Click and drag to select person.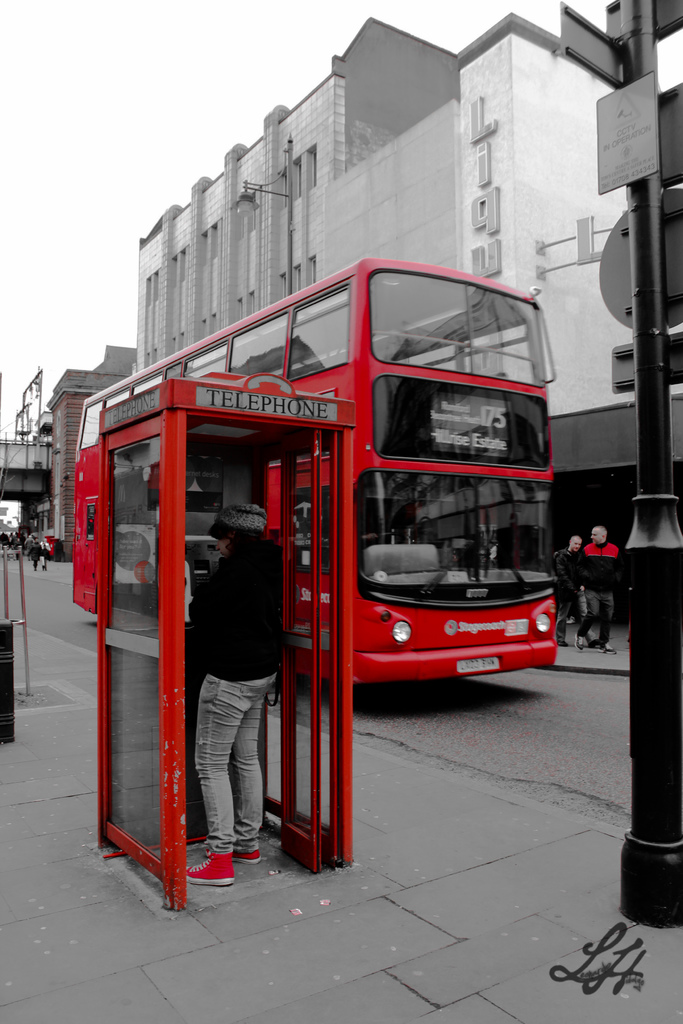
Selection: bbox=[37, 538, 54, 569].
